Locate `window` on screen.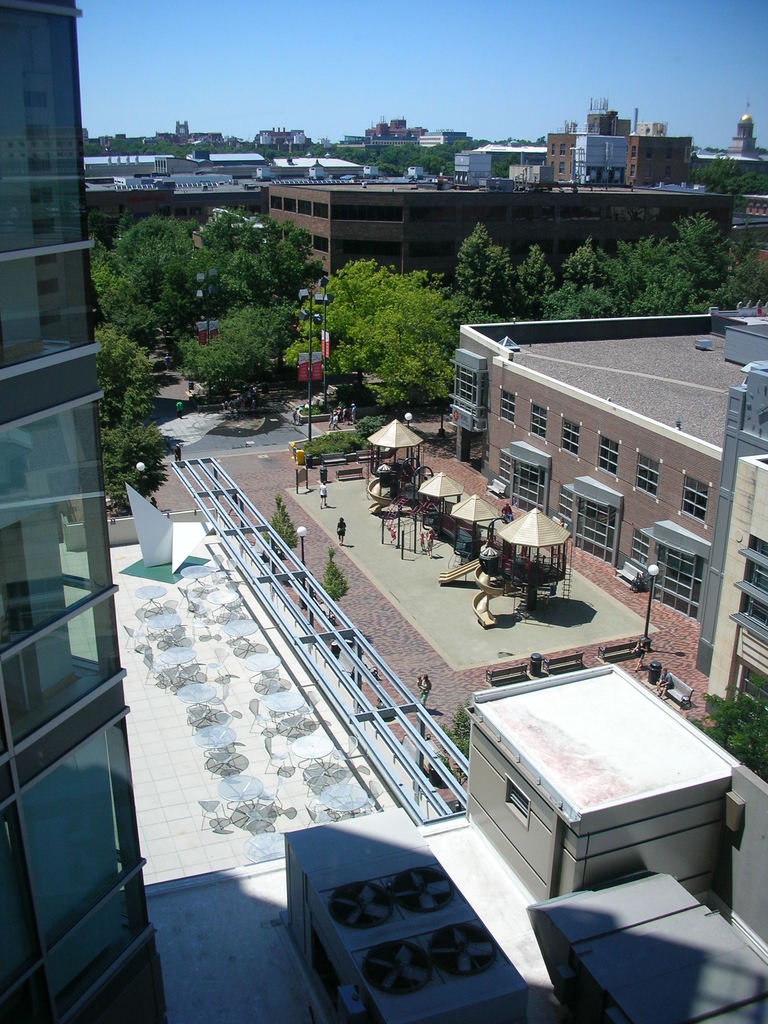
On screen at x1=497 y1=452 x2=511 y2=480.
